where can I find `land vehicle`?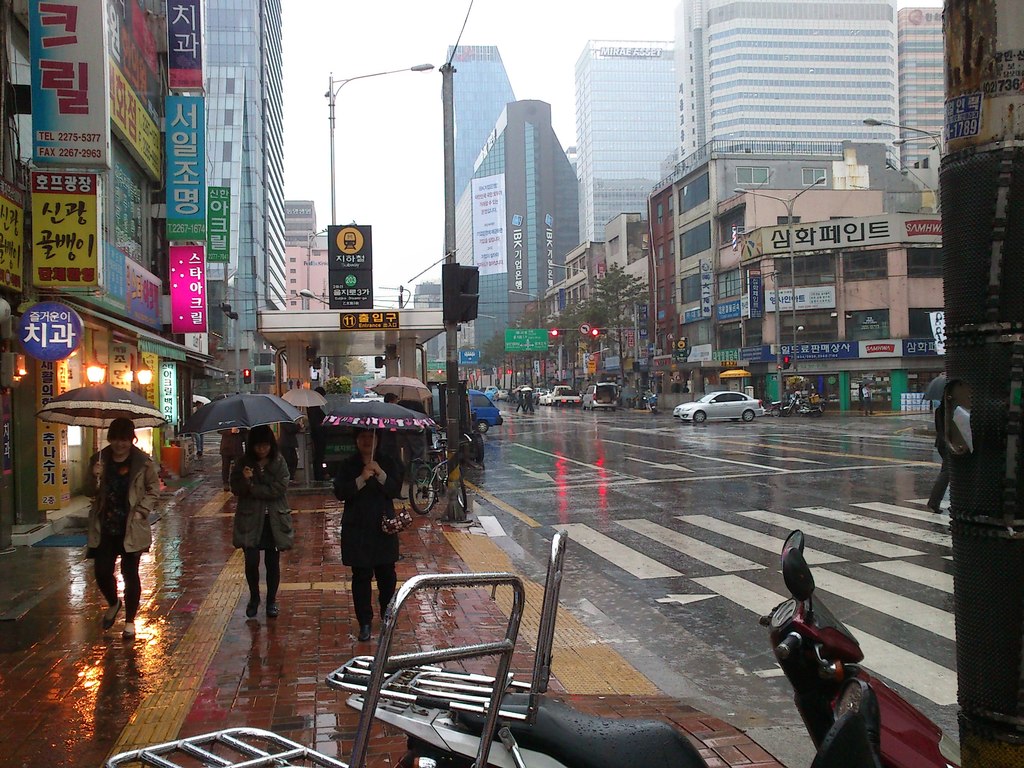
You can find it at x1=532, y1=388, x2=546, y2=403.
